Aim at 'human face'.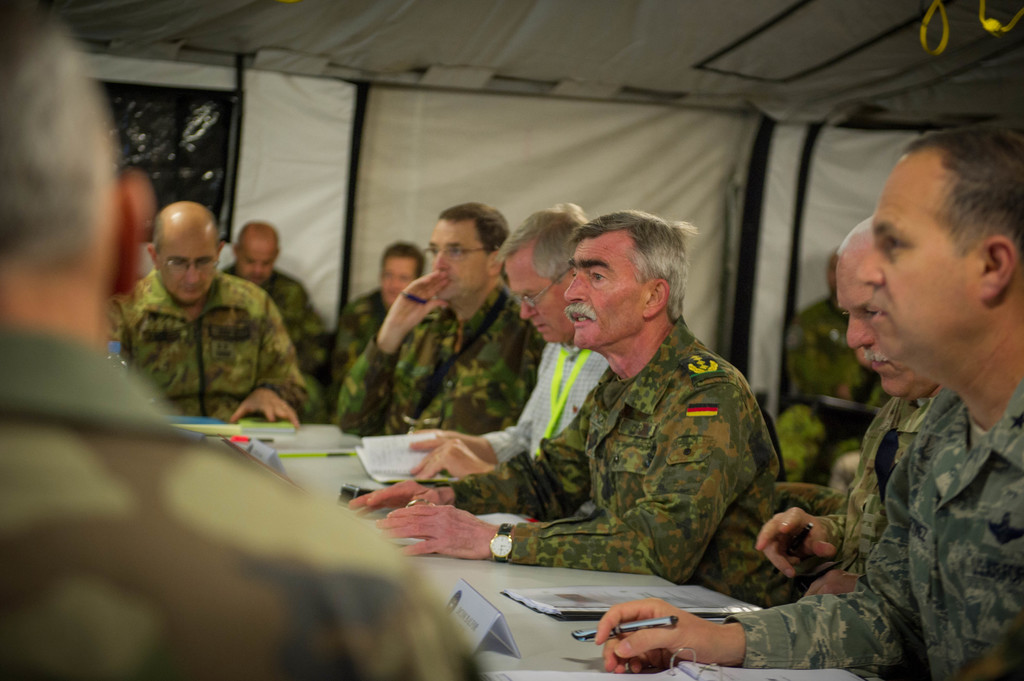
Aimed at 156 222 221 303.
